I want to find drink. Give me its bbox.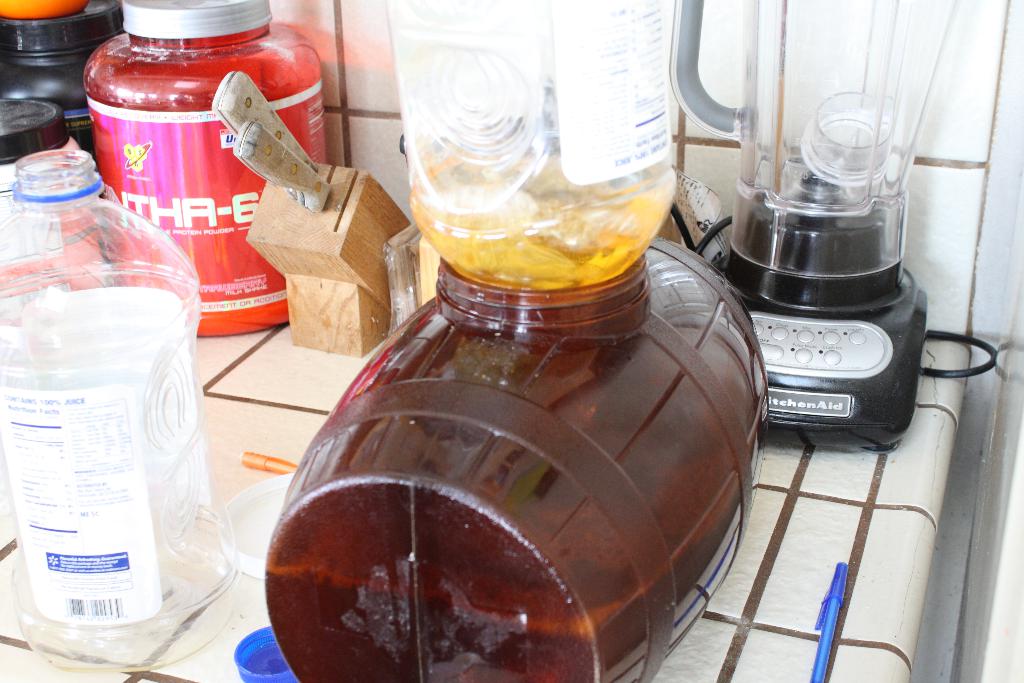
(409, 149, 682, 280).
